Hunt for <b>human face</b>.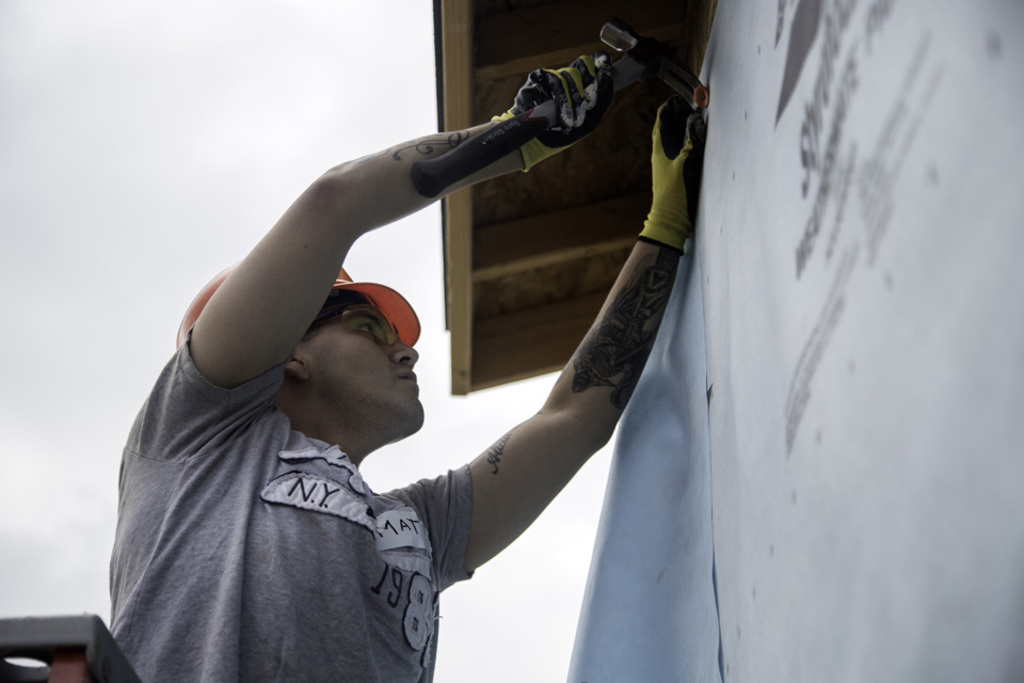
Hunted down at <box>295,297,427,439</box>.
